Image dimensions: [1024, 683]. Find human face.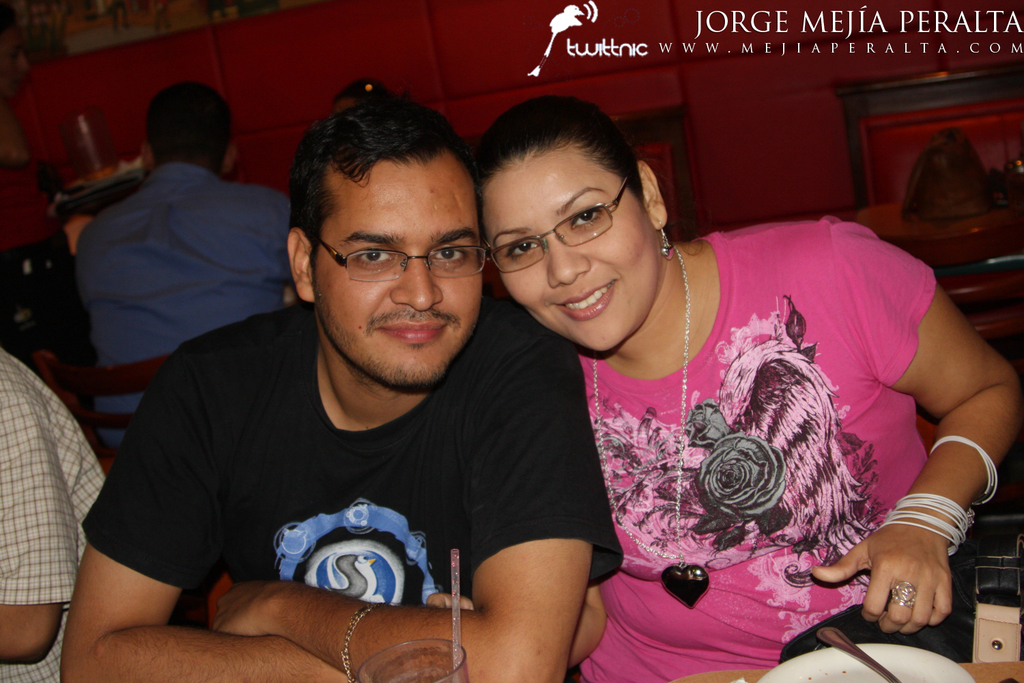
[304,155,486,385].
